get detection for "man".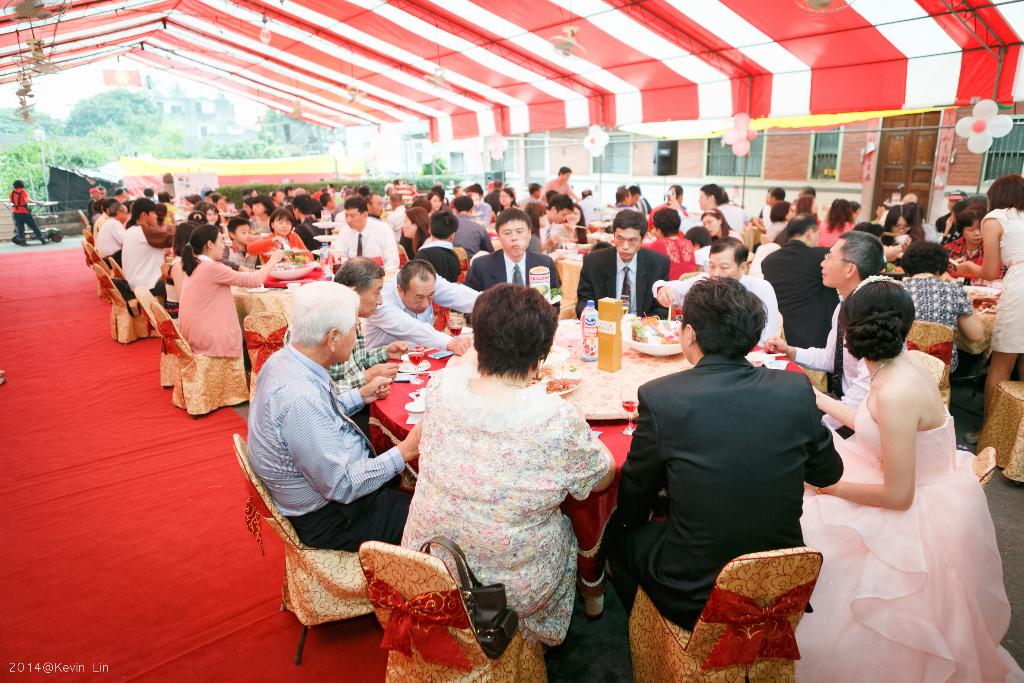
Detection: 452/191/492/255.
